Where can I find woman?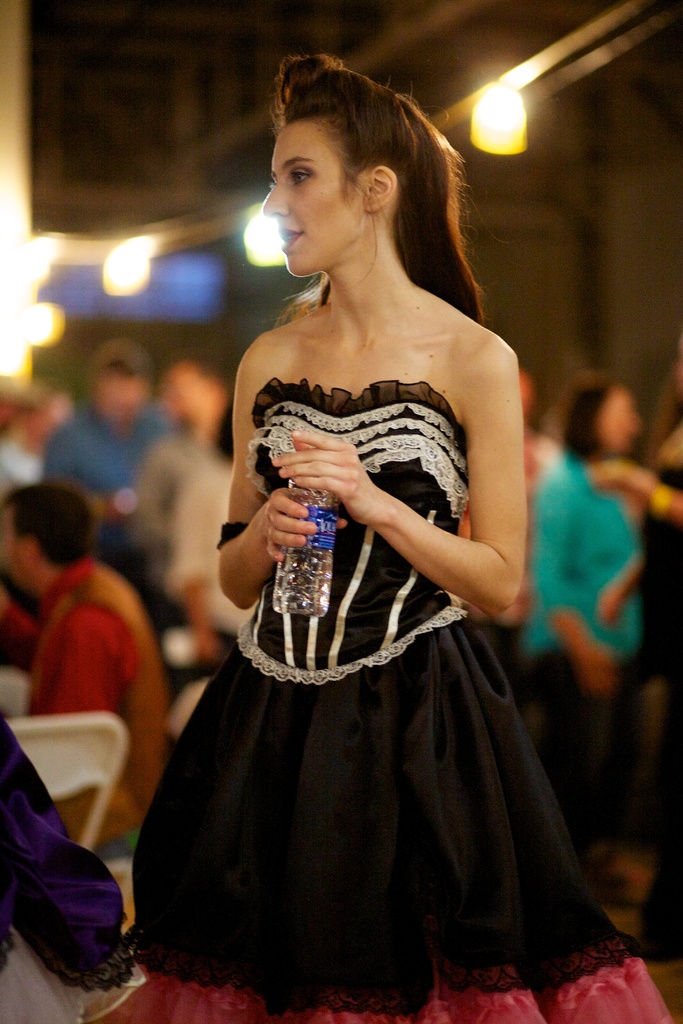
You can find it at crop(130, 76, 595, 974).
